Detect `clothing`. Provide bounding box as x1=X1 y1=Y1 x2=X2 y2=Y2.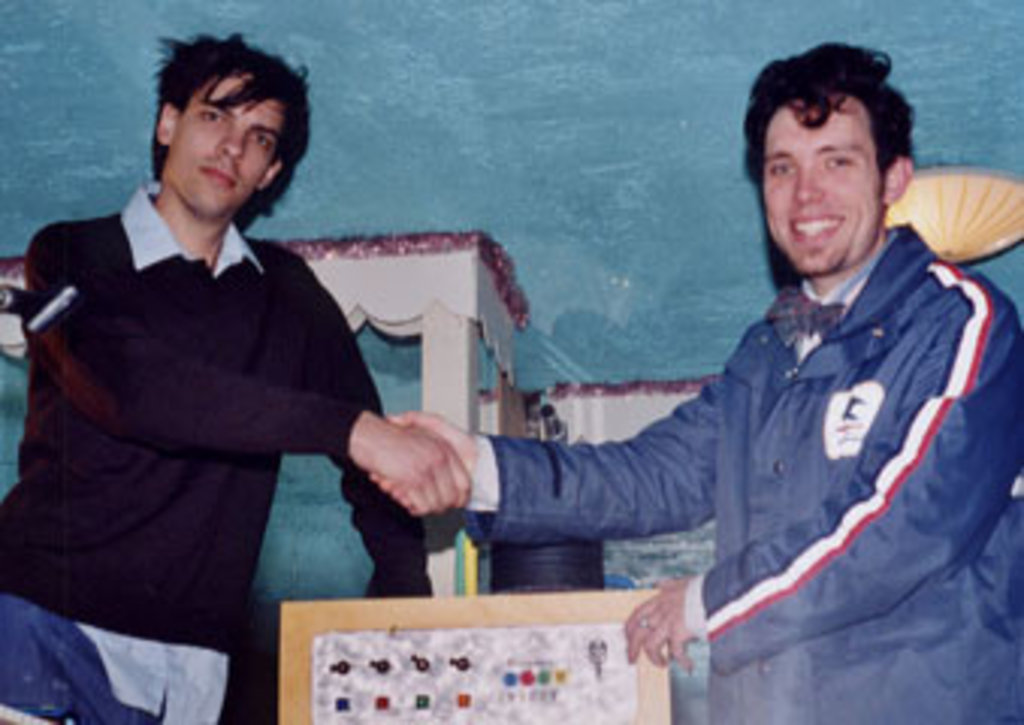
x1=18 y1=130 x2=438 y2=671.
